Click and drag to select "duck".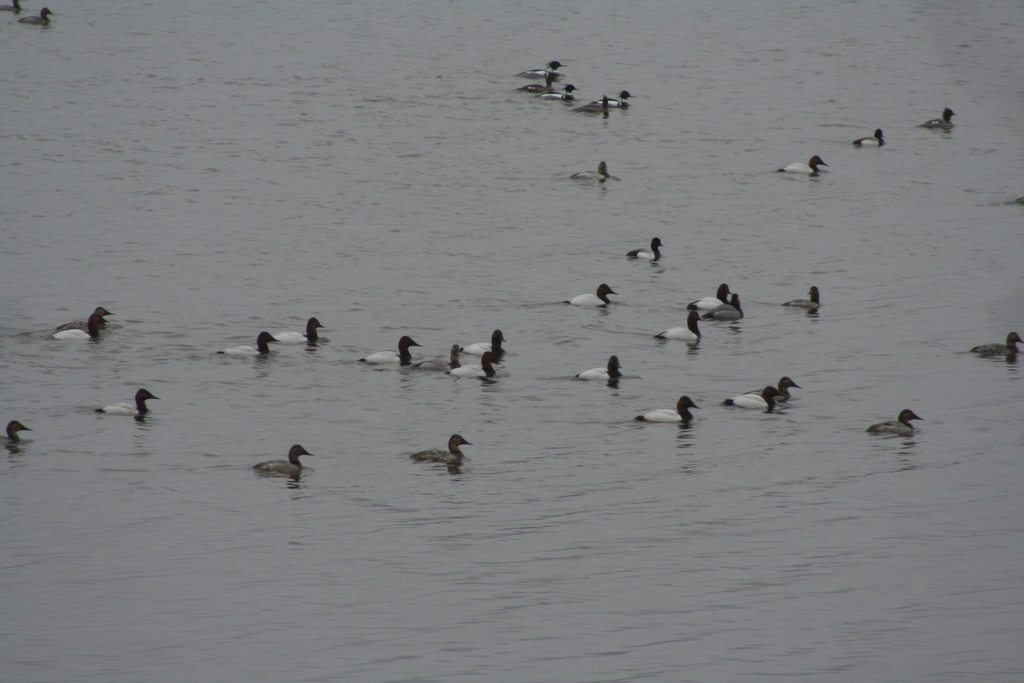
Selection: BBox(272, 311, 331, 342).
